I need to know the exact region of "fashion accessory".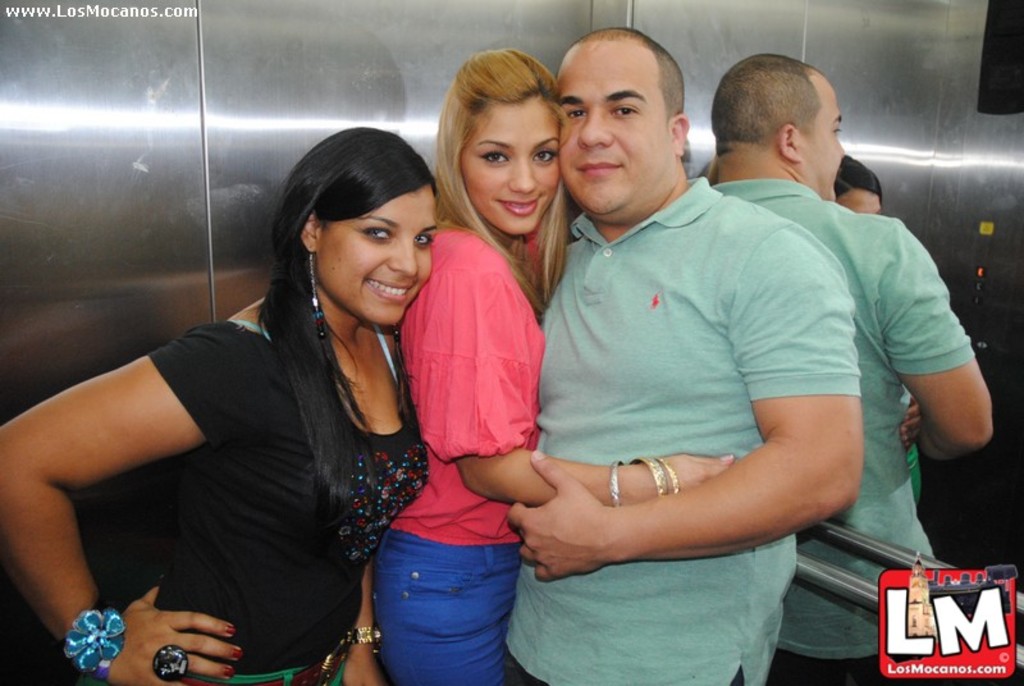
Region: [307, 253, 323, 330].
